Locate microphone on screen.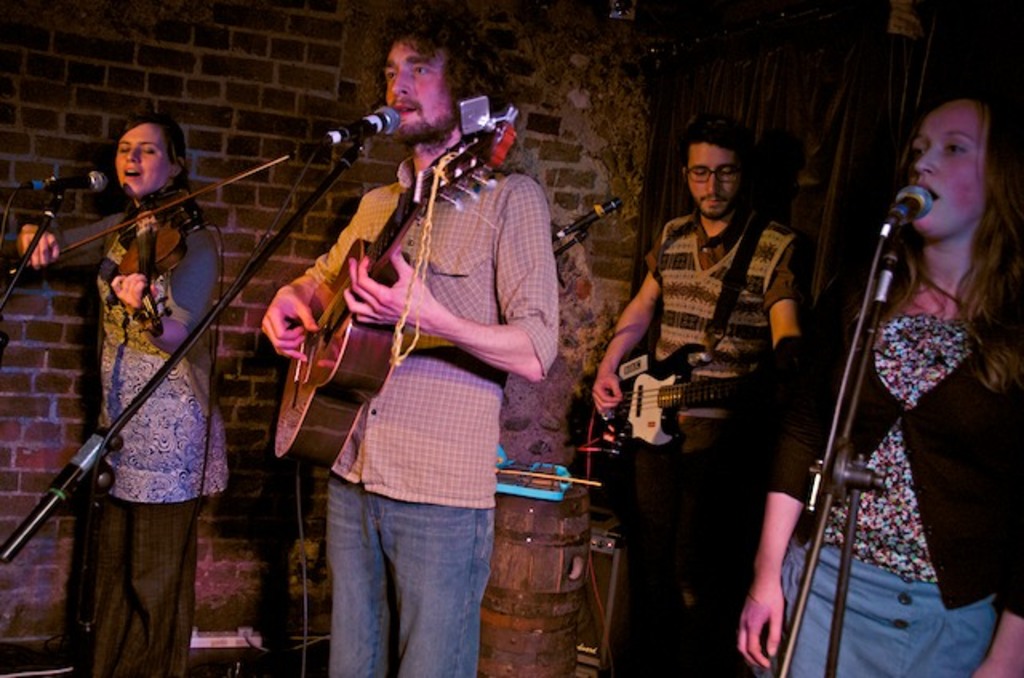
On screen at (x1=555, y1=197, x2=622, y2=237).
